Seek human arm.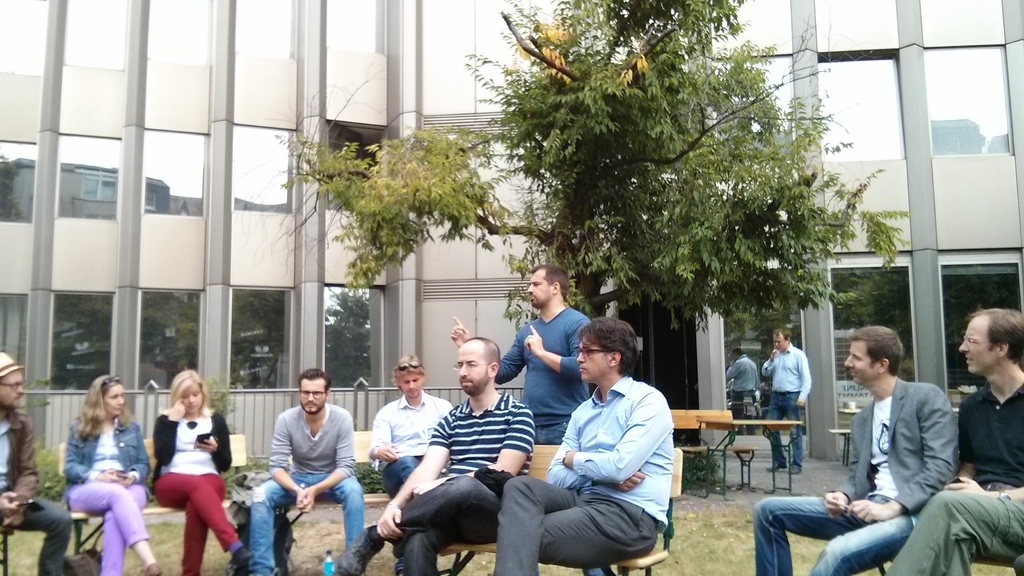
{"x1": 551, "y1": 426, "x2": 645, "y2": 488}.
